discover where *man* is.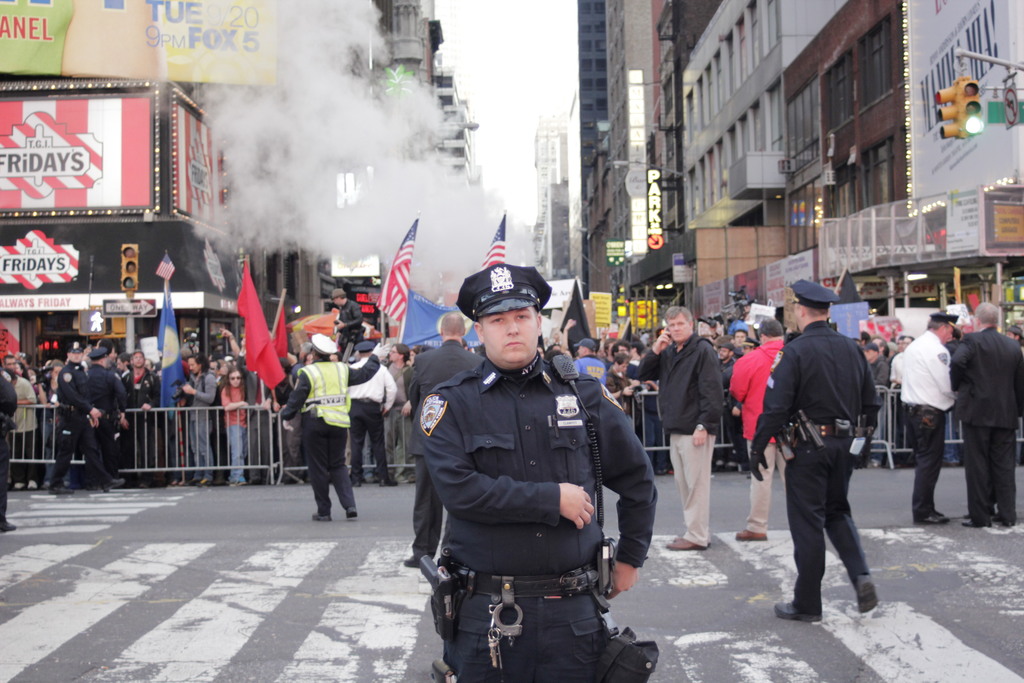
Discovered at region(421, 262, 656, 682).
